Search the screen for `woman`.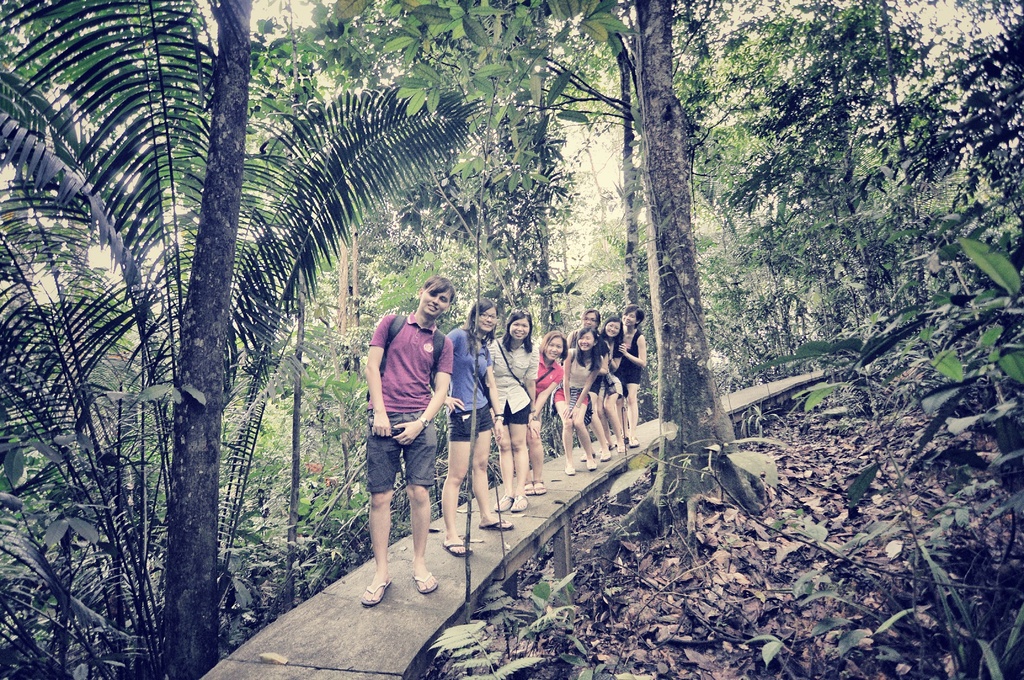
Found at Rect(525, 325, 565, 497).
